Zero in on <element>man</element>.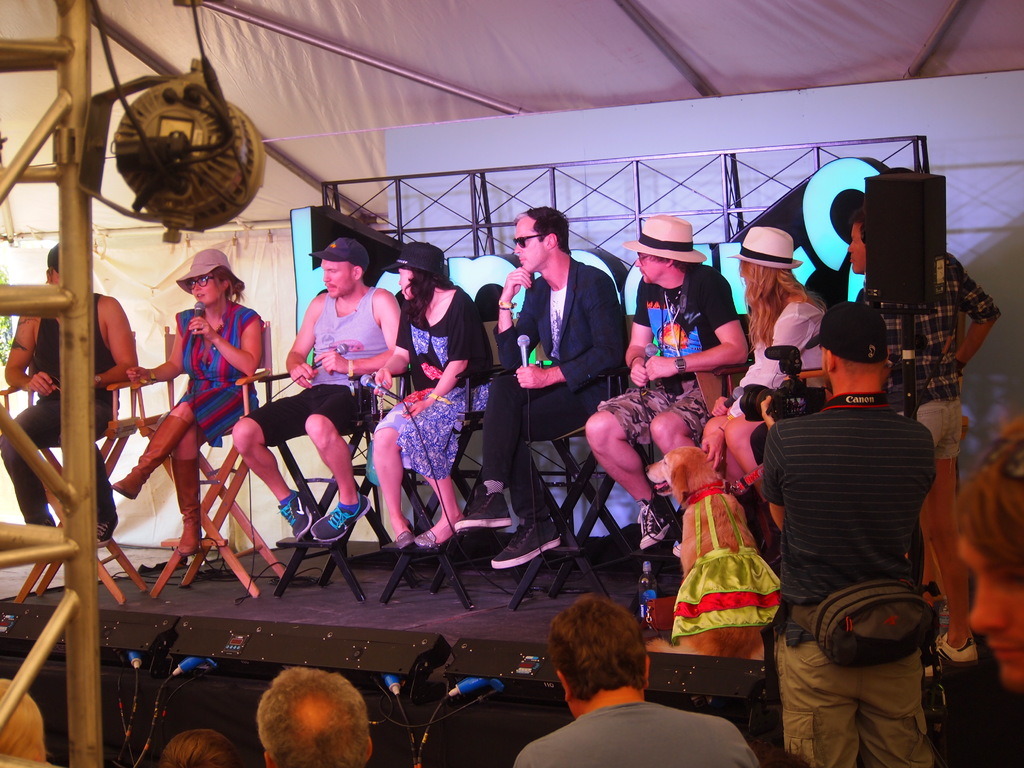
Zeroed in: 0/245/134/544.
